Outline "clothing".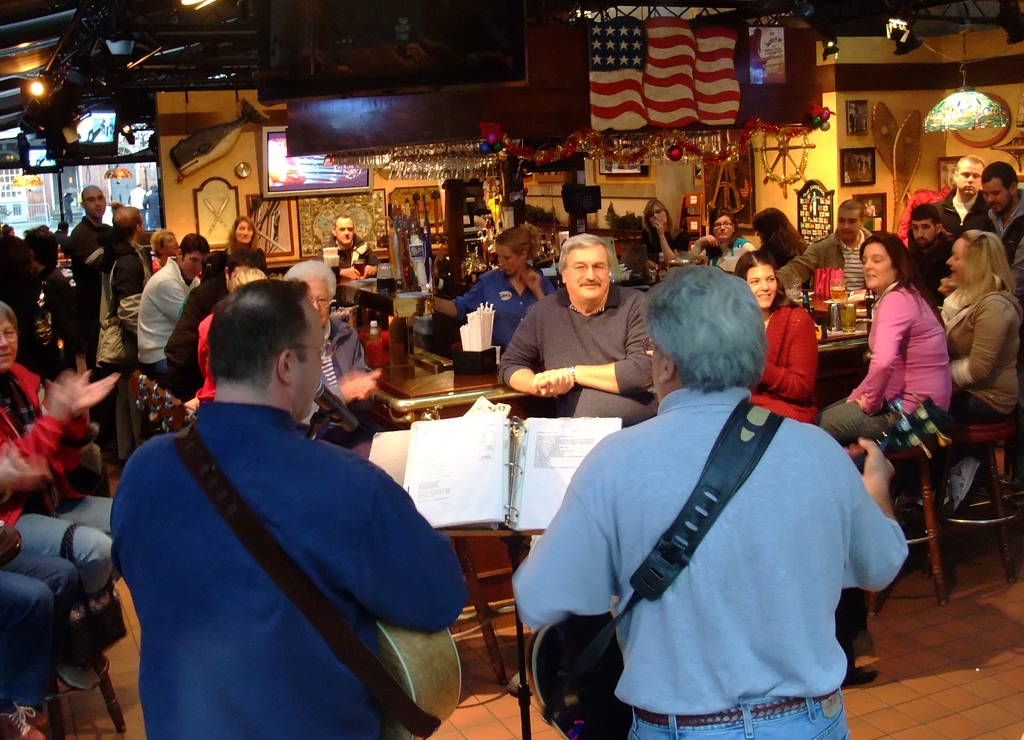
Outline: region(67, 214, 115, 284).
